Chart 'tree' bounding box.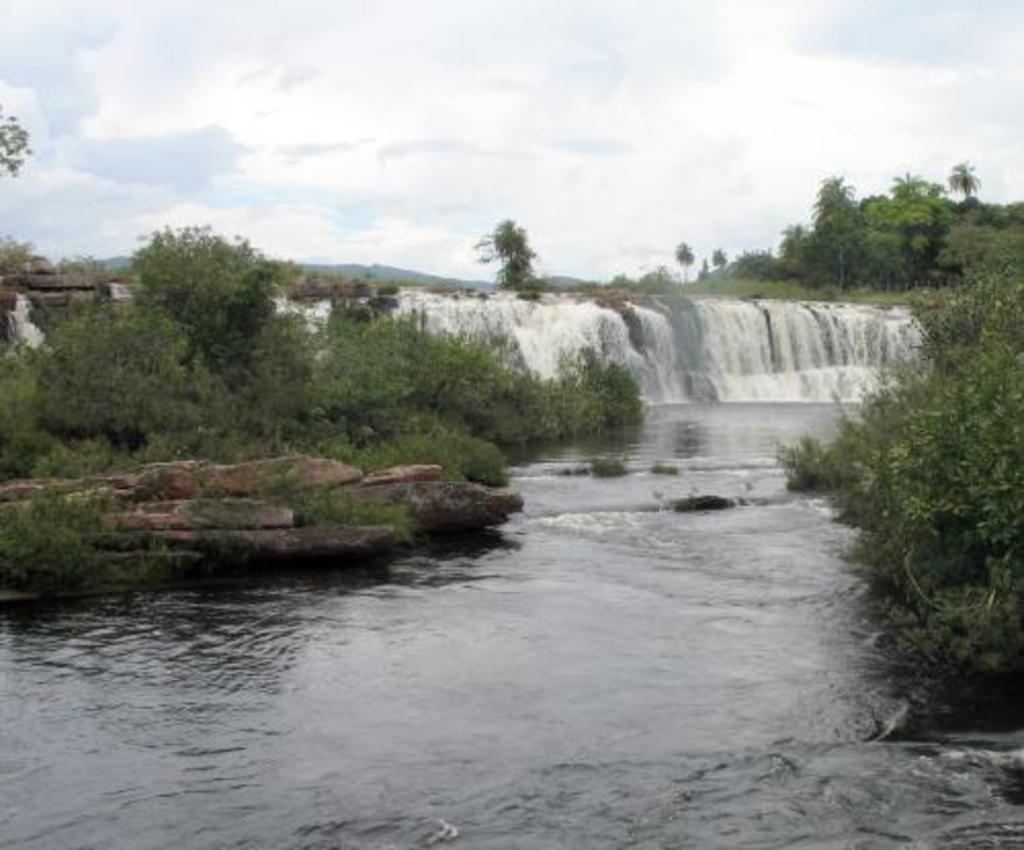
Charted: 676/242/694/285.
